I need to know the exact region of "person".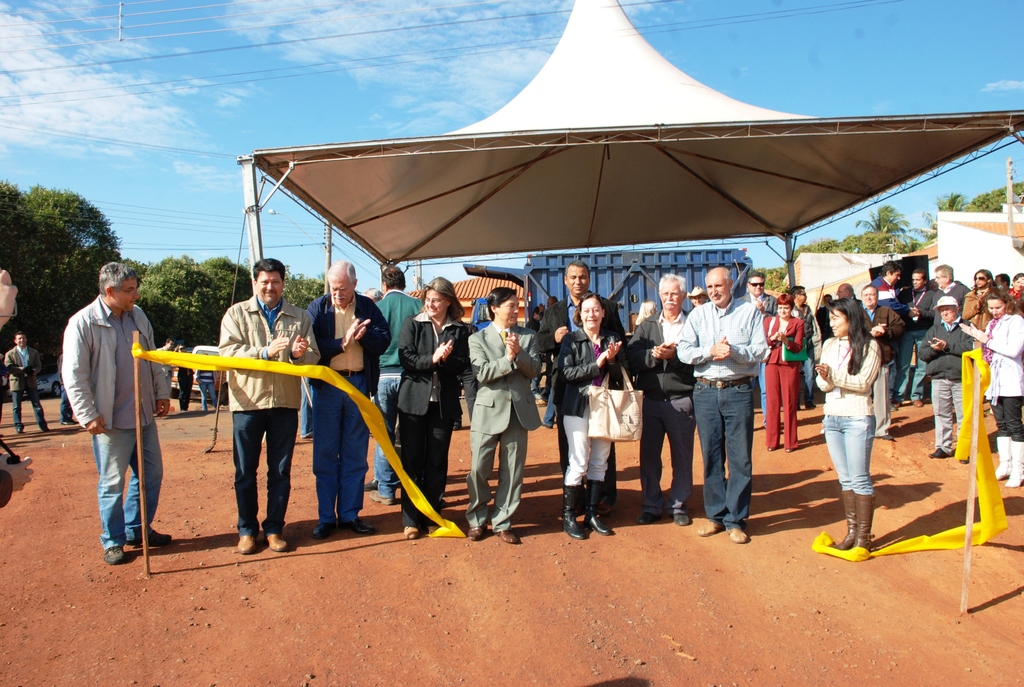
Region: {"left": 675, "top": 268, "right": 769, "bottom": 553}.
